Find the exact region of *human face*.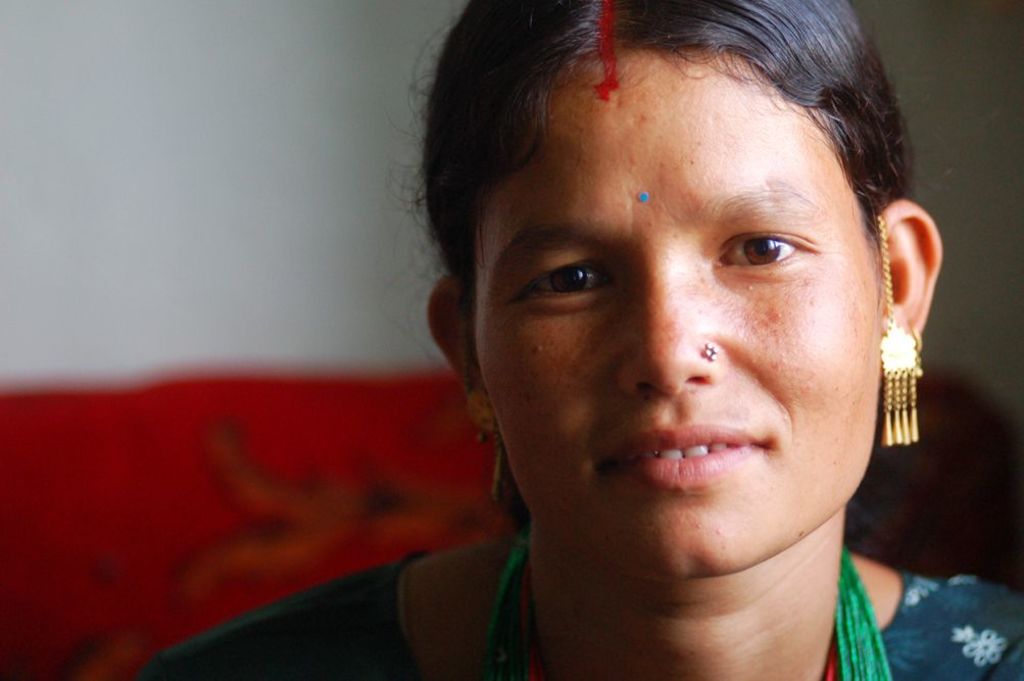
Exact region: 472, 35, 887, 574.
